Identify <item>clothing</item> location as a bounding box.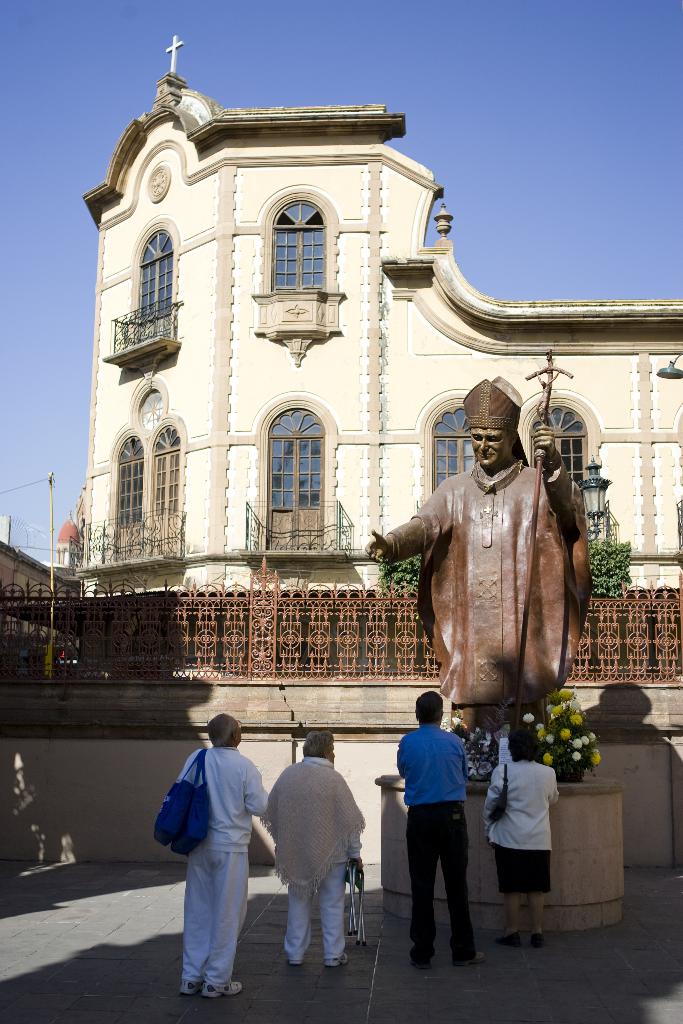
BBox(262, 760, 360, 957).
